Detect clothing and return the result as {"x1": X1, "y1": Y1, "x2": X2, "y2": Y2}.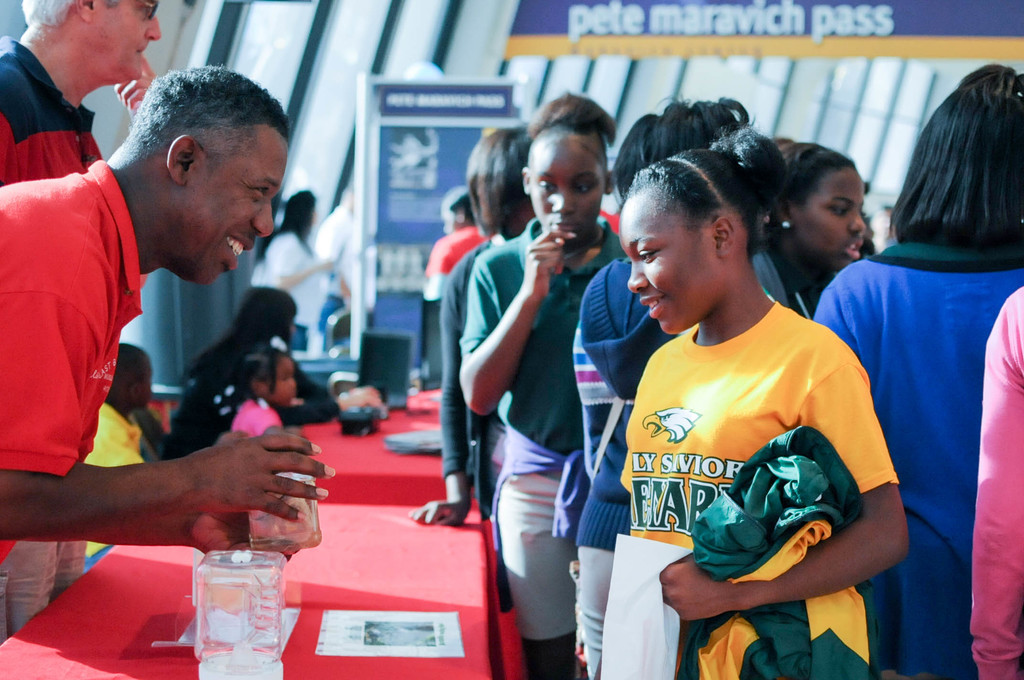
{"x1": 0, "y1": 156, "x2": 145, "y2": 633}.
